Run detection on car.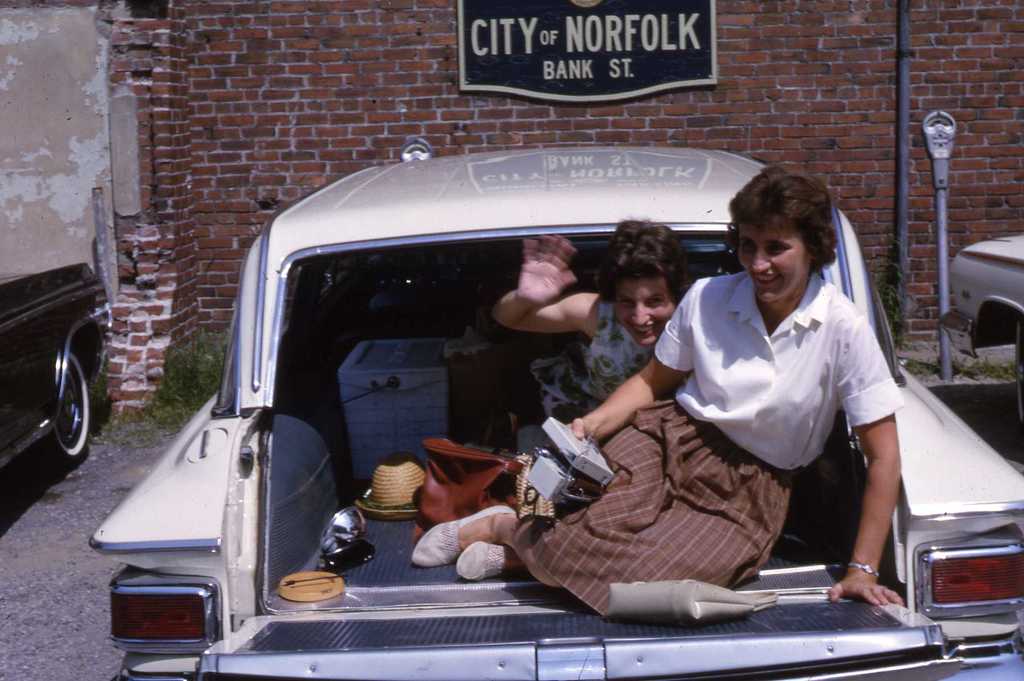
Result: (0,265,112,484).
